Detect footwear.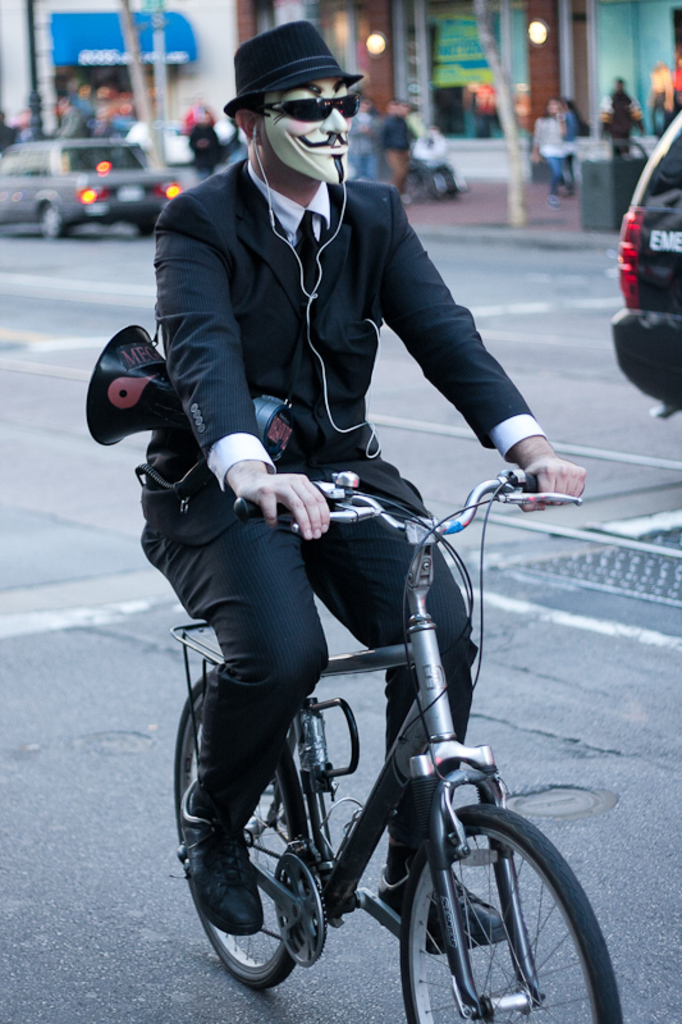
Detected at pyautogui.locateOnScreen(170, 771, 265, 940).
